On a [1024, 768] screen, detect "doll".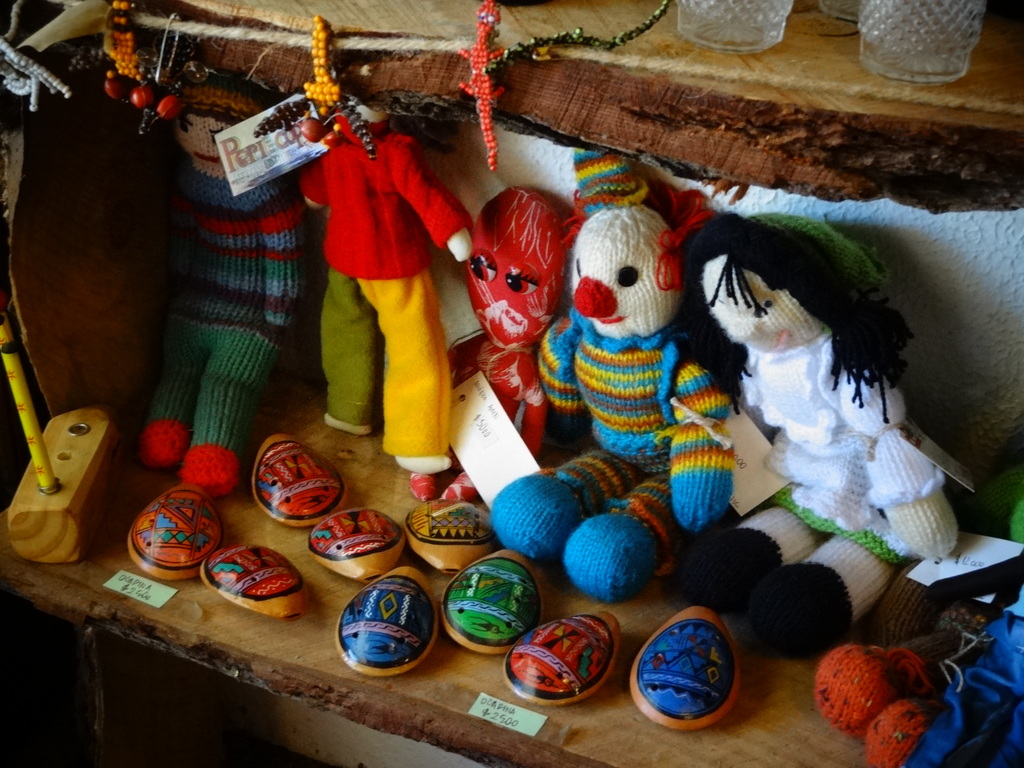
{"left": 678, "top": 176, "right": 986, "bottom": 638}.
